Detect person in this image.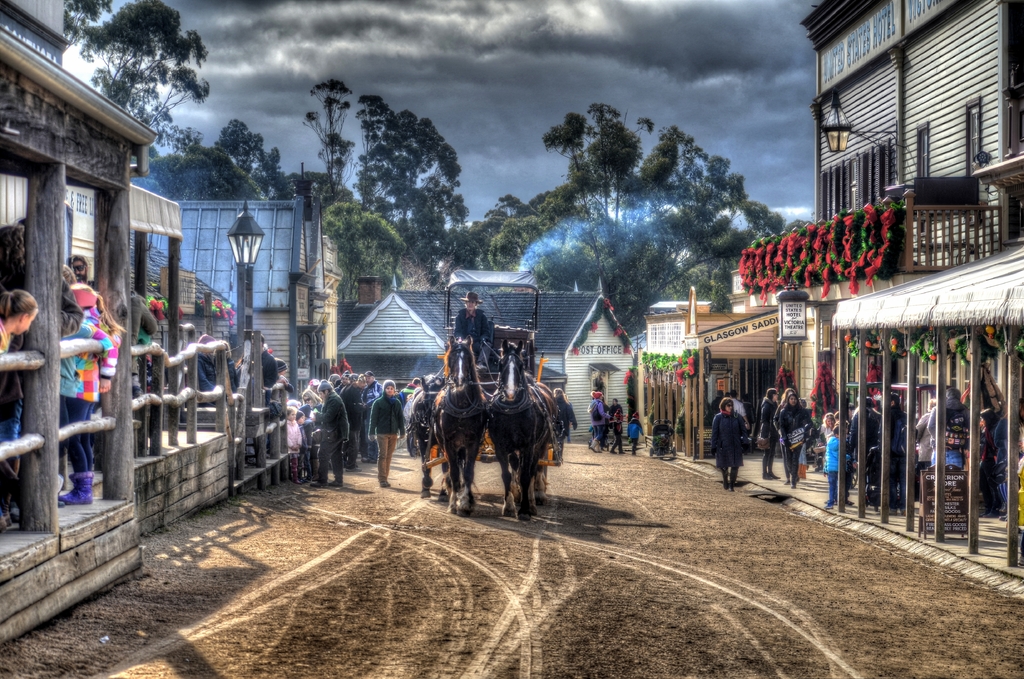
Detection: bbox(0, 290, 36, 364).
